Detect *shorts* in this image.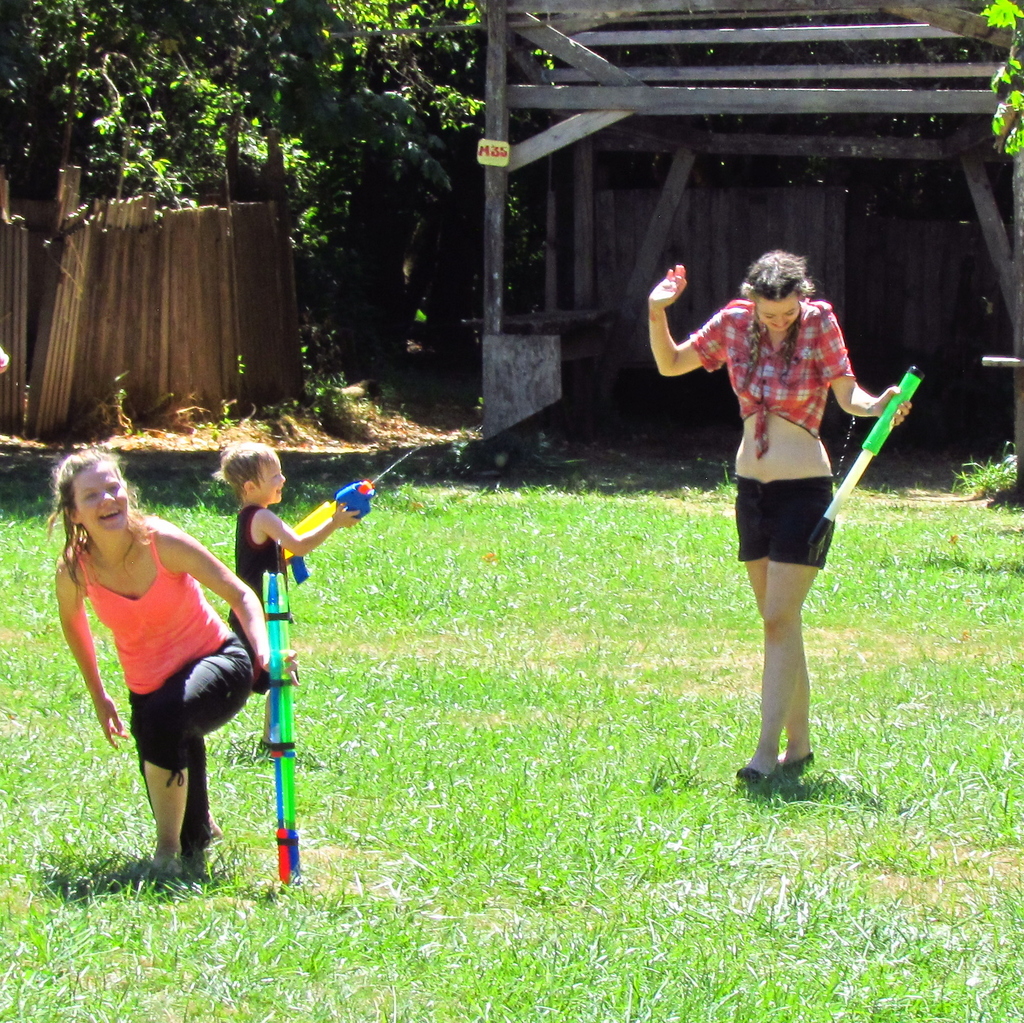
Detection: 125 638 254 853.
